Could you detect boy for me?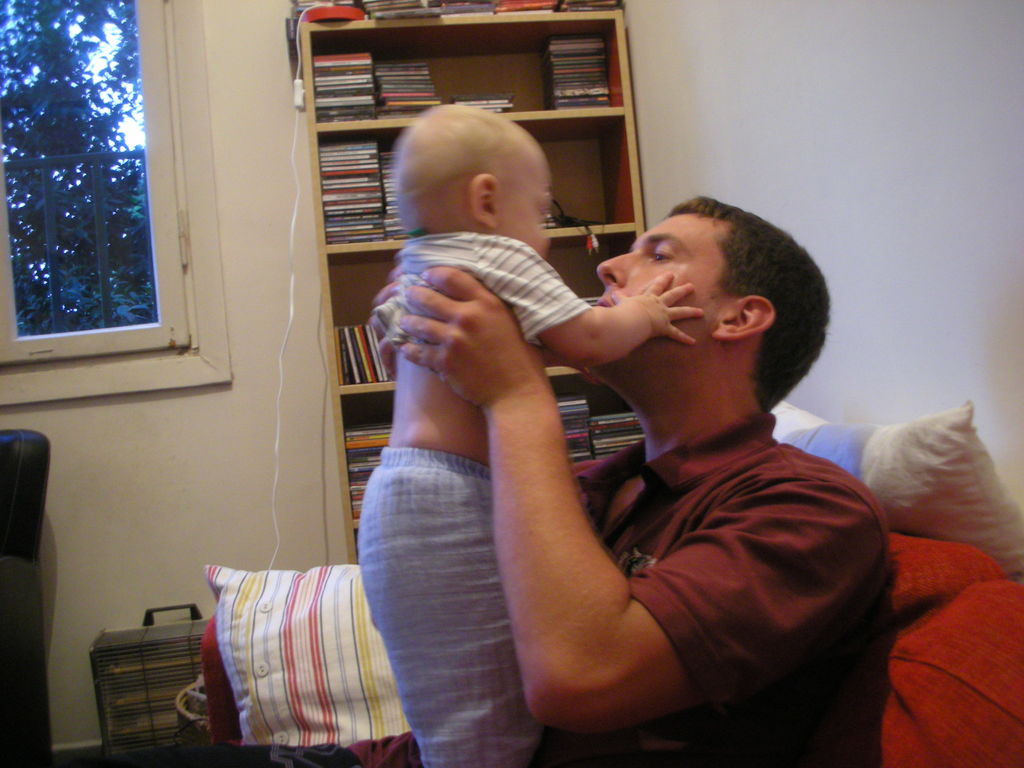
Detection result: 358:108:705:767.
